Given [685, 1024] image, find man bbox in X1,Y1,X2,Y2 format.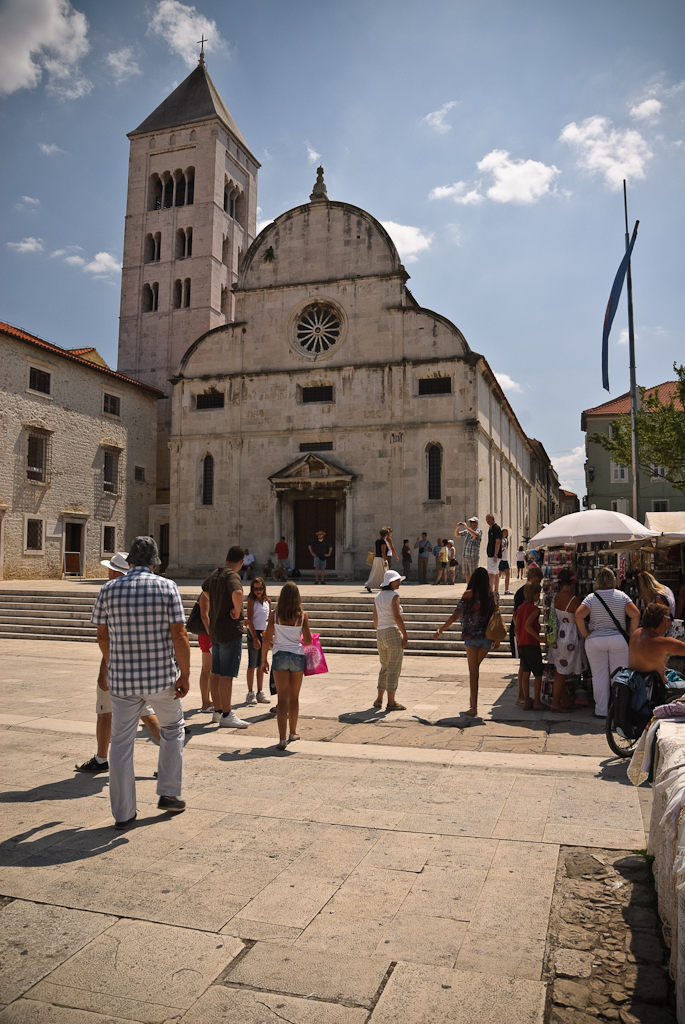
275,534,289,574.
